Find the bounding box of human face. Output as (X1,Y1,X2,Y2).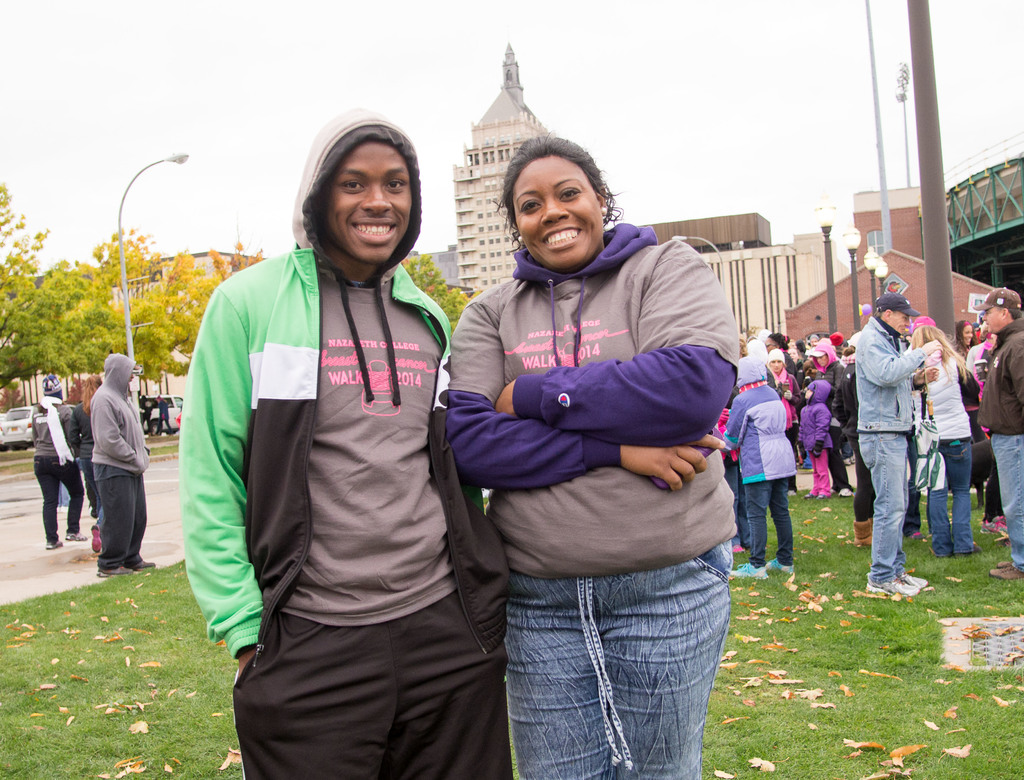
(982,310,1003,332).
